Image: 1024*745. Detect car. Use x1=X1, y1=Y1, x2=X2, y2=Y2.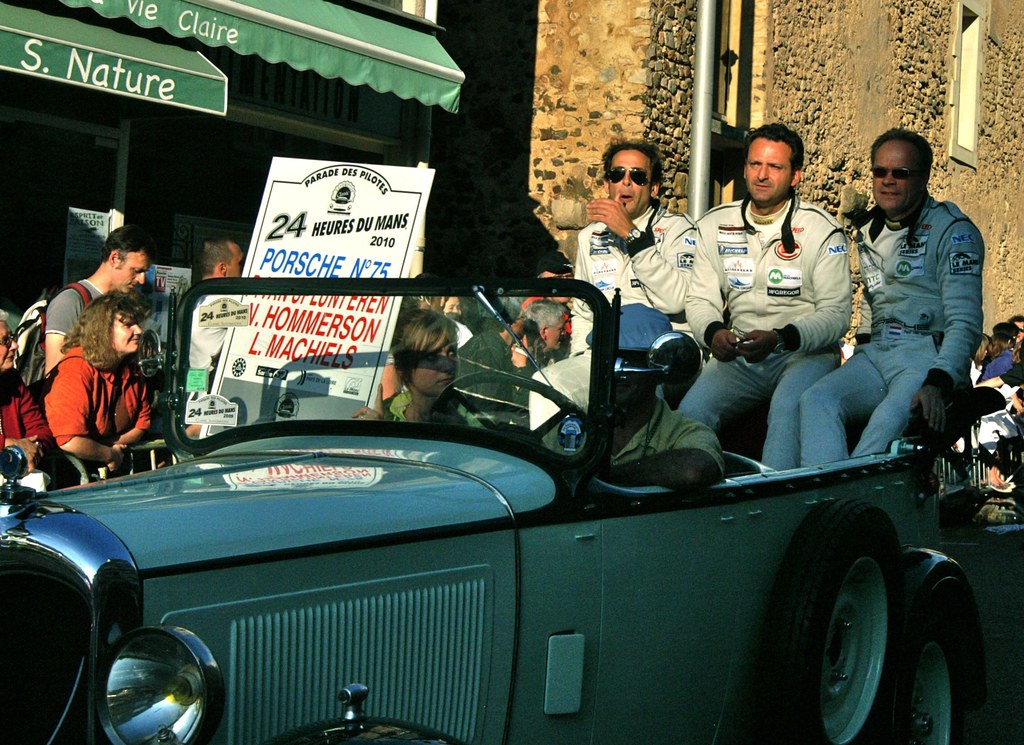
x1=29, y1=213, x2=975, y2=744.
